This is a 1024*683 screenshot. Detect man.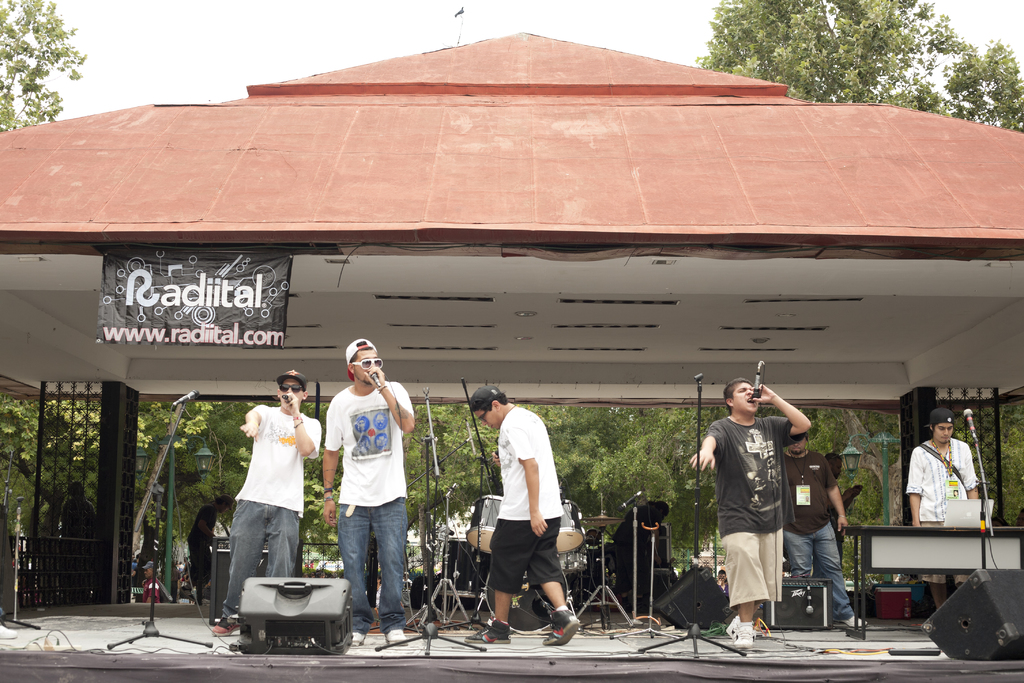
783, 435, 868, 628.
